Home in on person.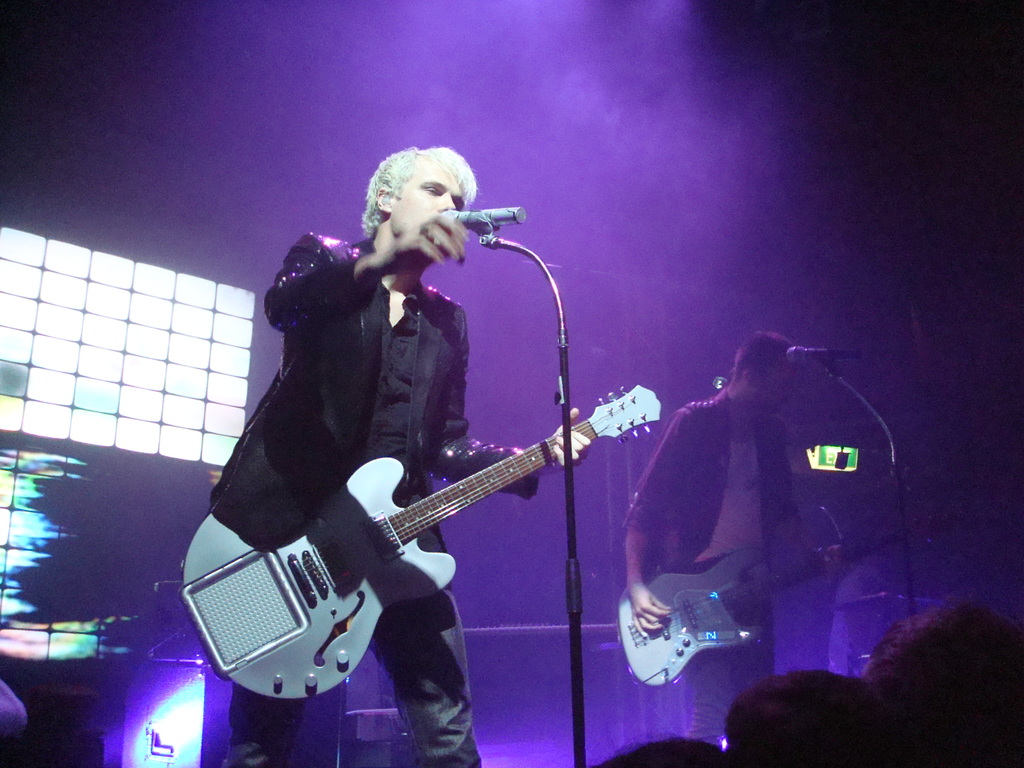
Homed in at left=591, top=730, right=728, bottom=767.
